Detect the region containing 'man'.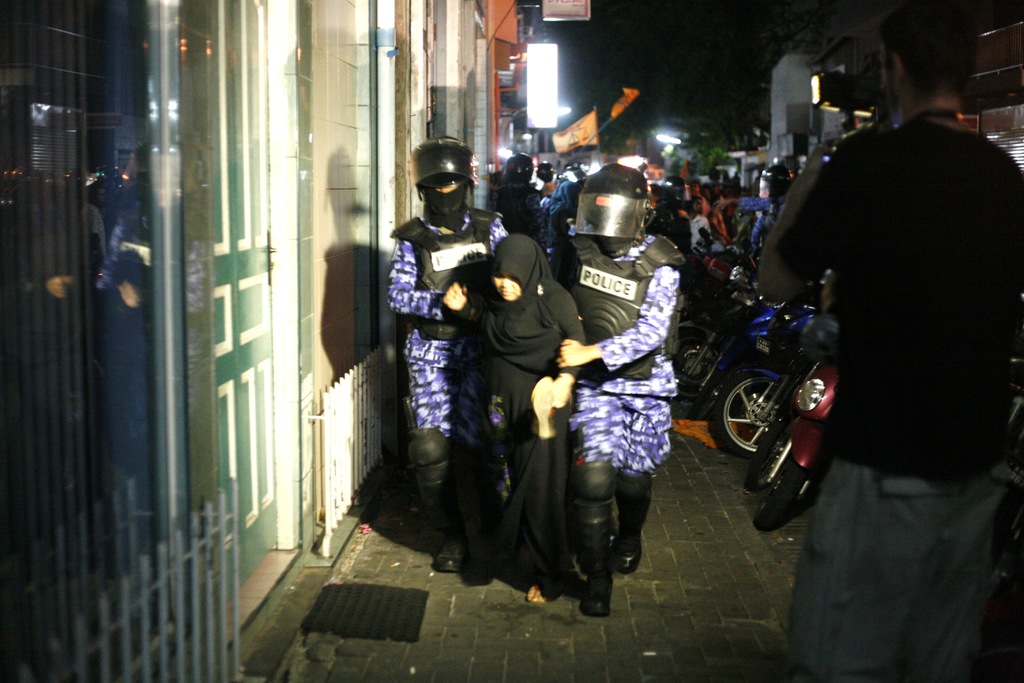
pyautogui.locateOnScreen(387, 136, 545, 544).
